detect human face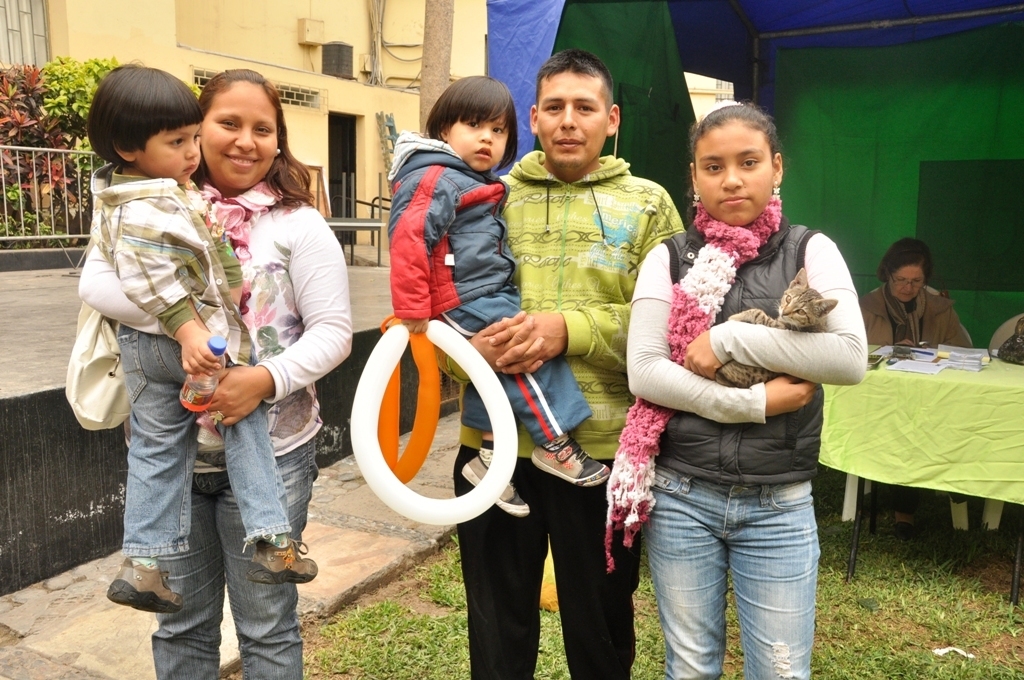
(left=136, top=119, right=204, bottom=183)
